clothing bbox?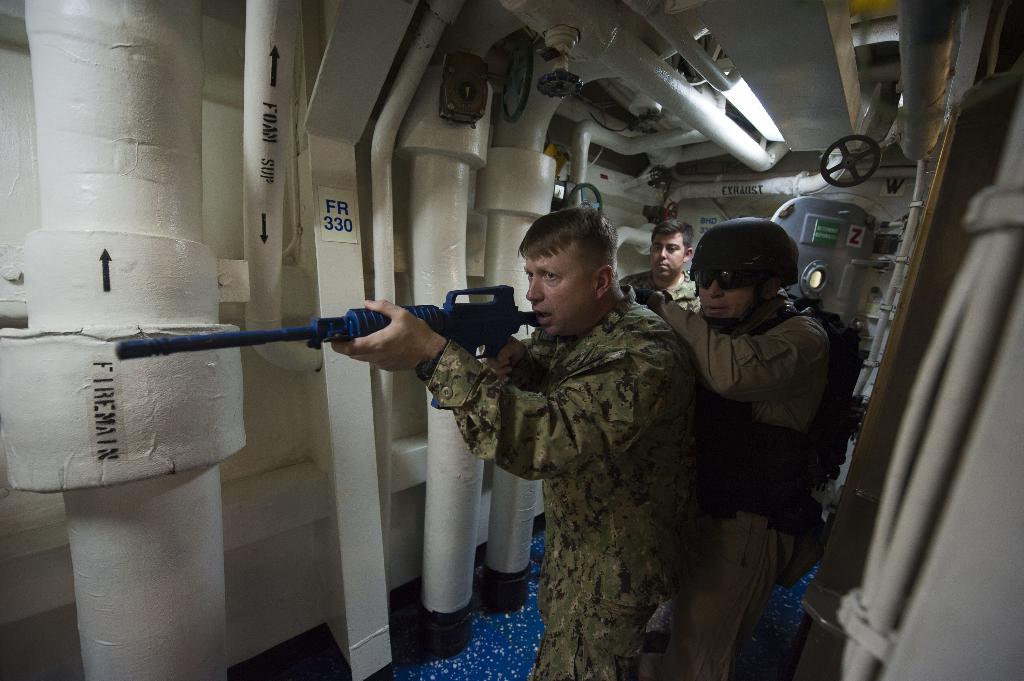
[left=639, top=293, right=837, bottom=680]
